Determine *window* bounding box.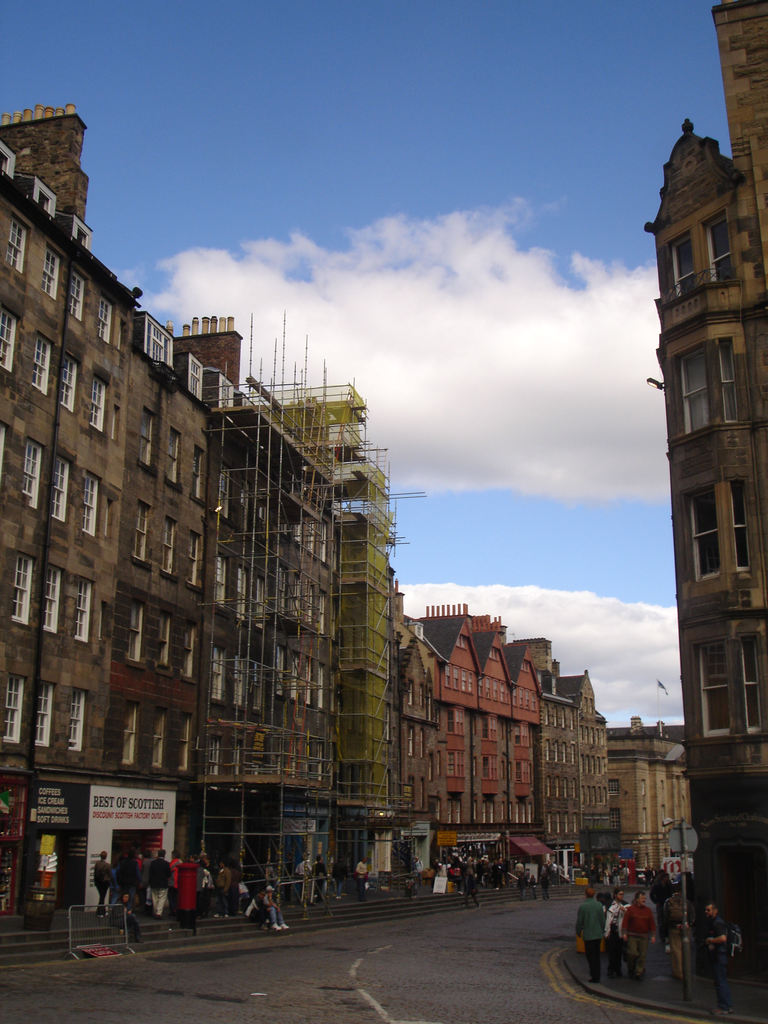
Determined: {"x1": 44, "y1": 567, "x2": 56, "y2": 637}.
